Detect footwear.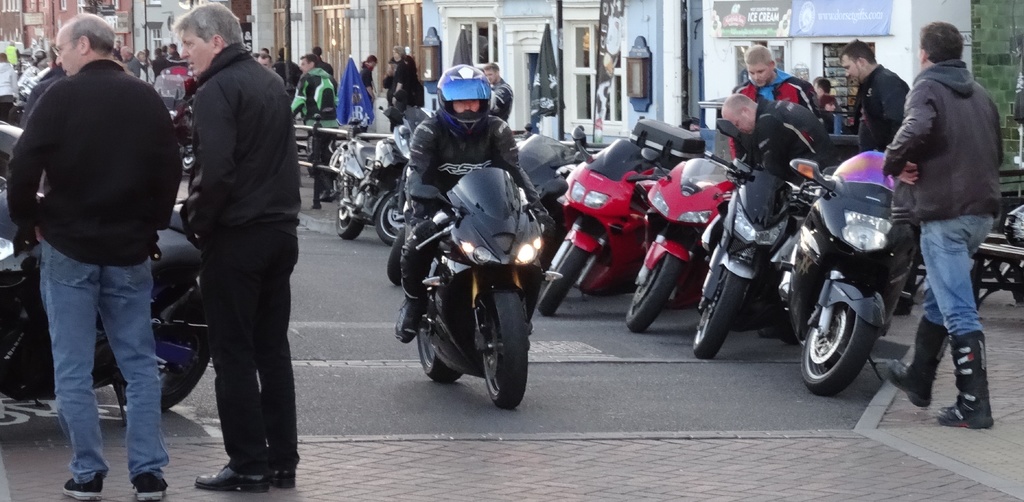
Detected at [273, 462, 298, 491].
